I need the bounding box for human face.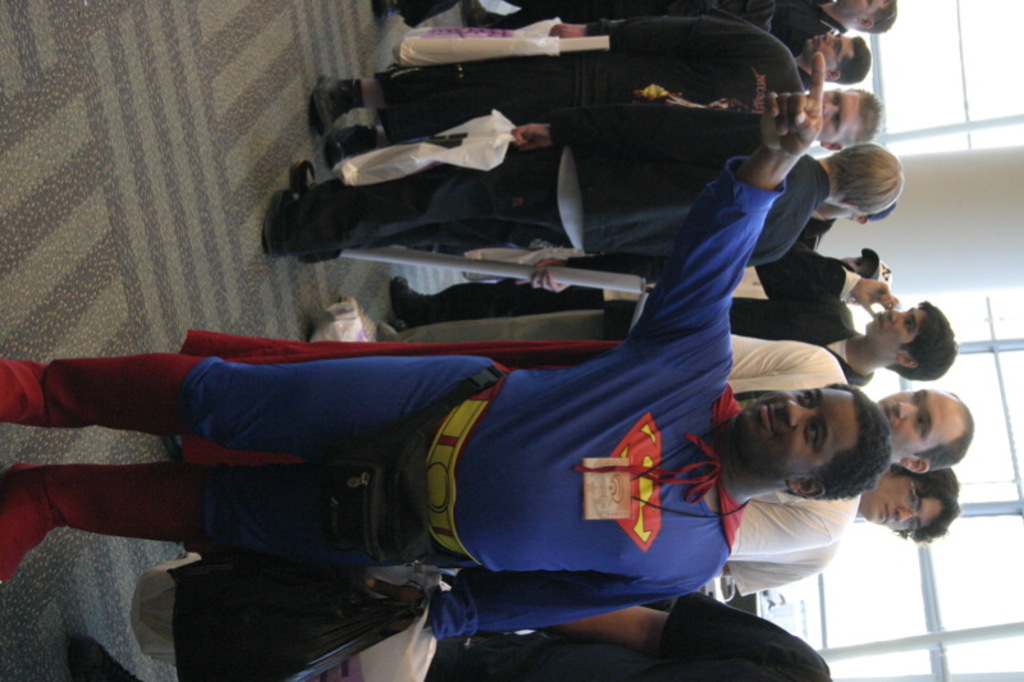
Here it is: bbox(819, 90, 860, 143).
